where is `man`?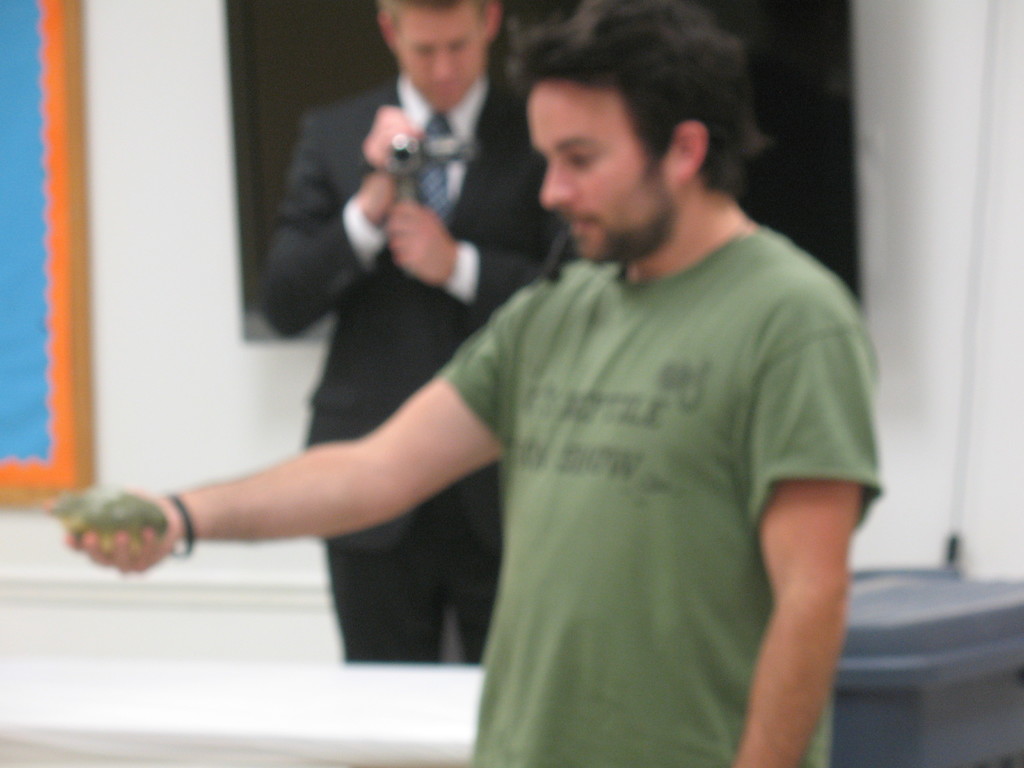
[257,0,582,668].
